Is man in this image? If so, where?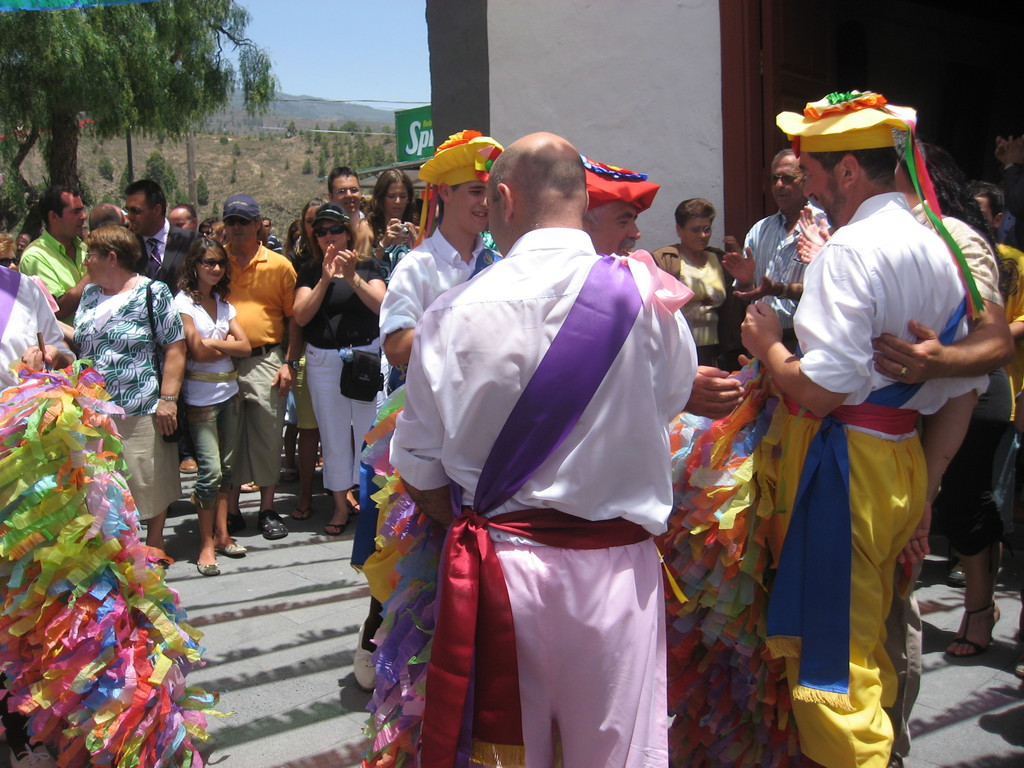
Yes, at [x1=21, y1=182, x2=93, y2=324].
